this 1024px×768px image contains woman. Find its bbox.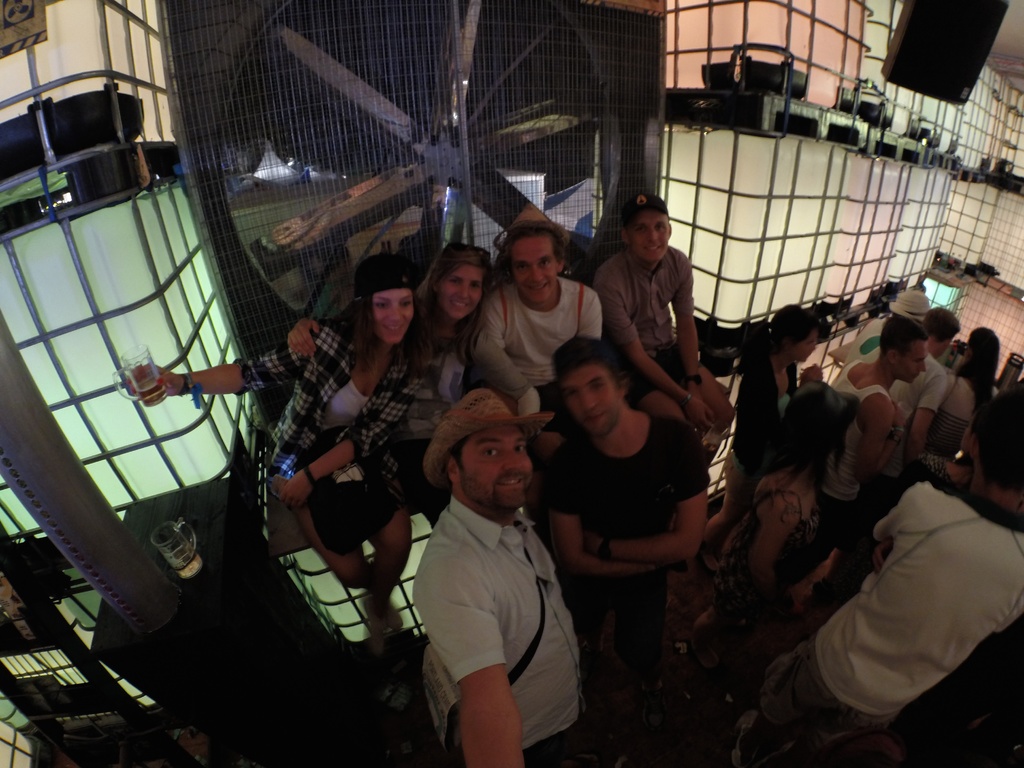
l=127, t=255, r=430, b=645.
